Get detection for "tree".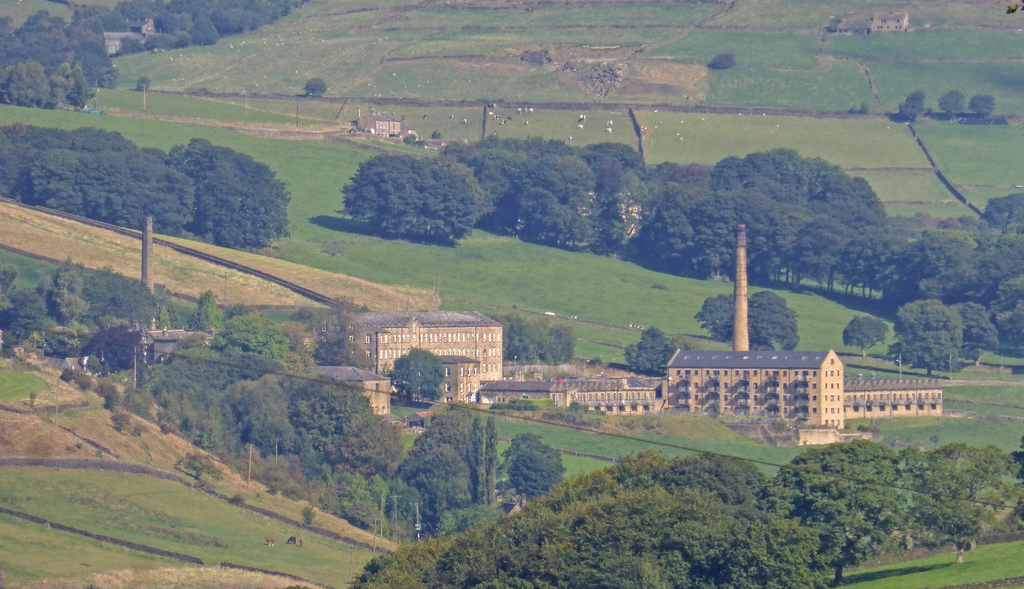
Detection: left=695, top=294, right=733, bottom=343.
